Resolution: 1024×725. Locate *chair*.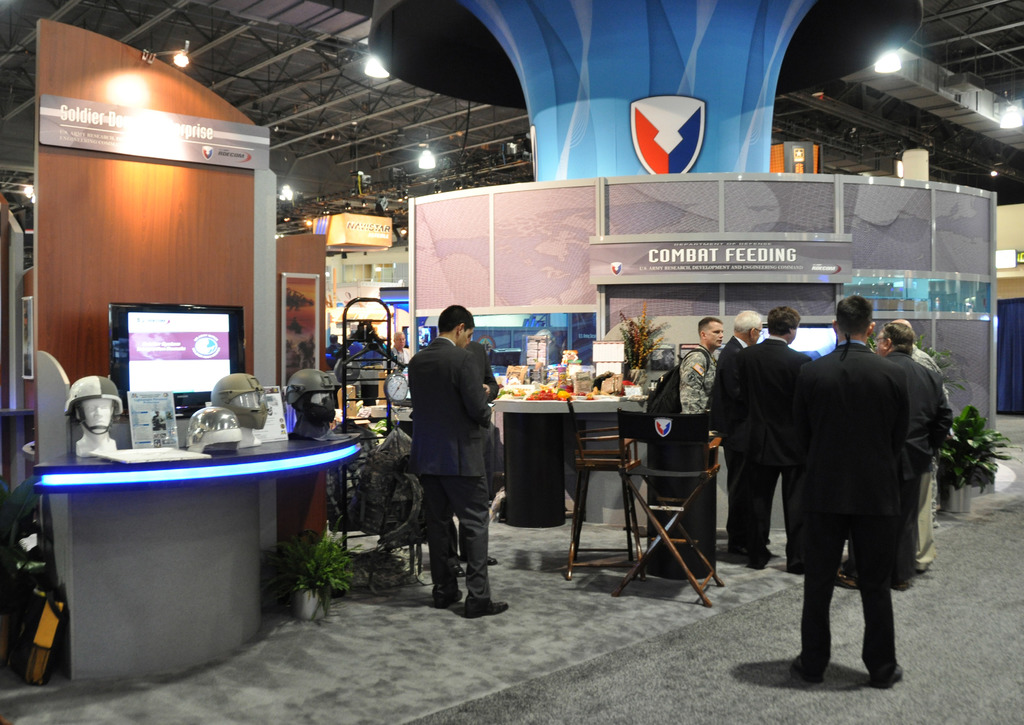
box=[566, 424, 646, 583].
